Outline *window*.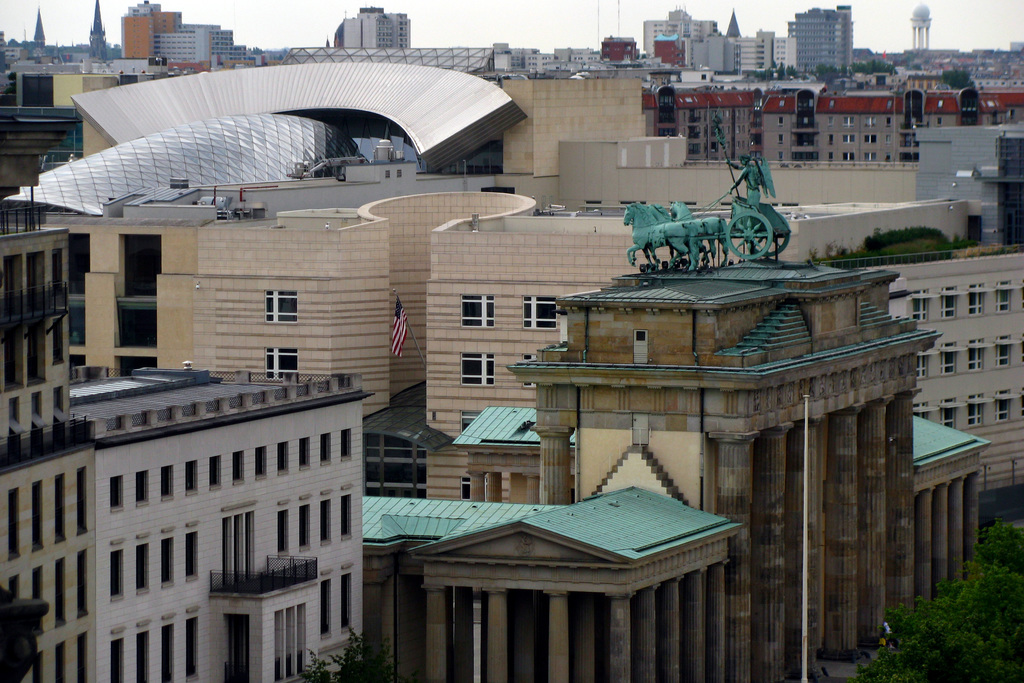
Outline: 842:118:853:127.
